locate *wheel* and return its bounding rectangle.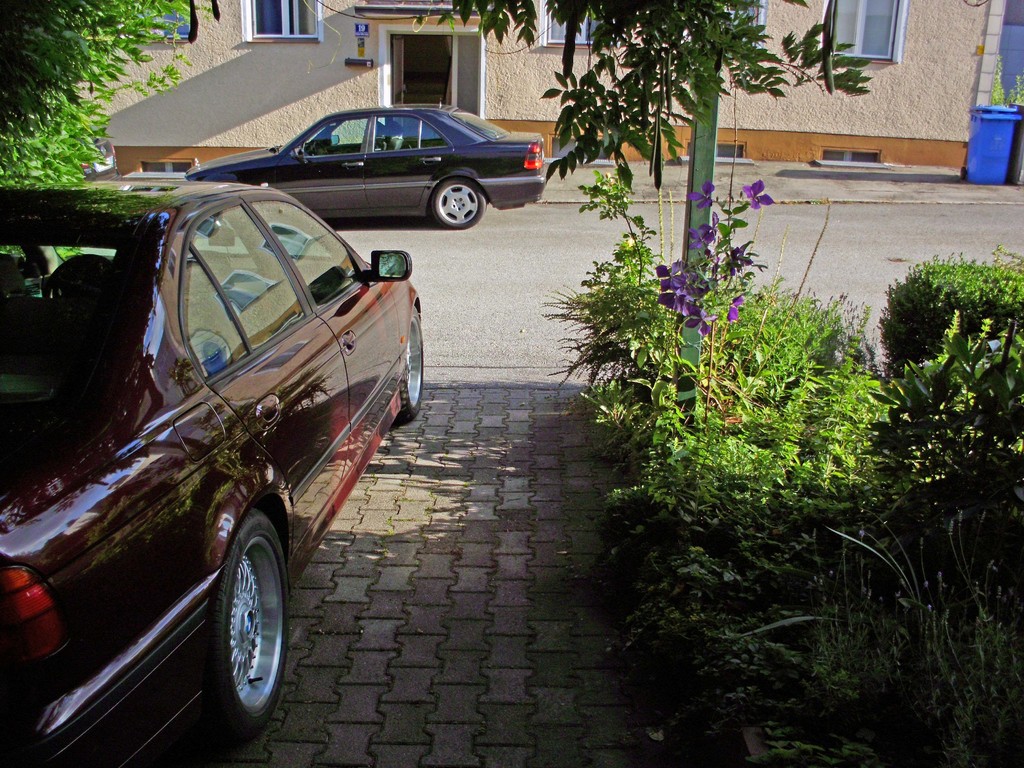
select_region(390, 305, 428, 426).
